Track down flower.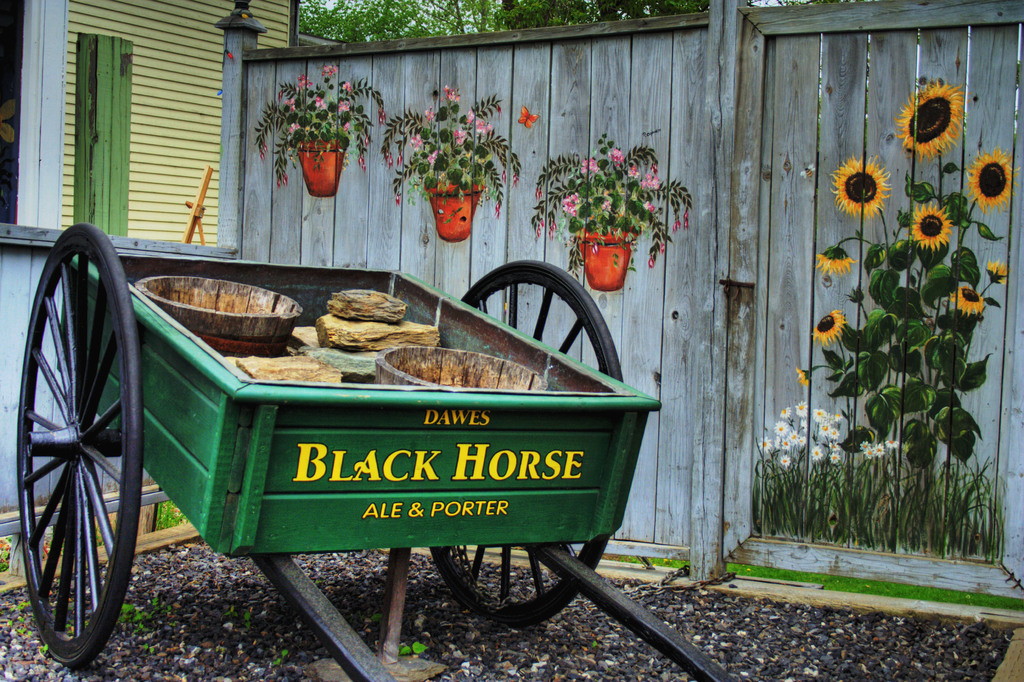
Tracked to box(333, 98, 352, 110).
